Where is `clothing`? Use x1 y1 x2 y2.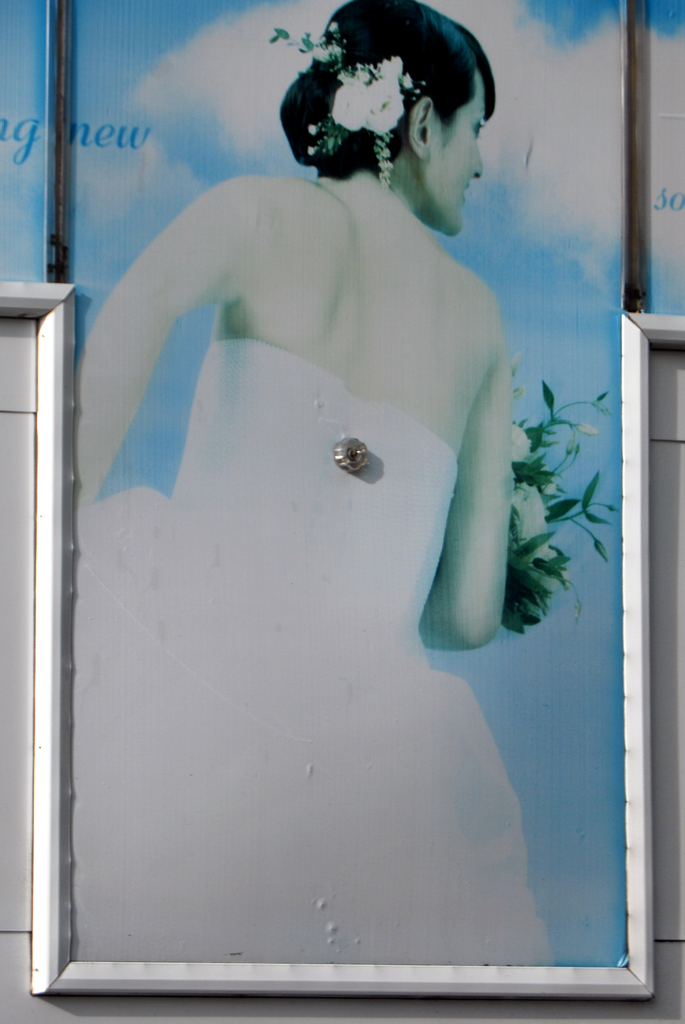
68 330 567 986.
